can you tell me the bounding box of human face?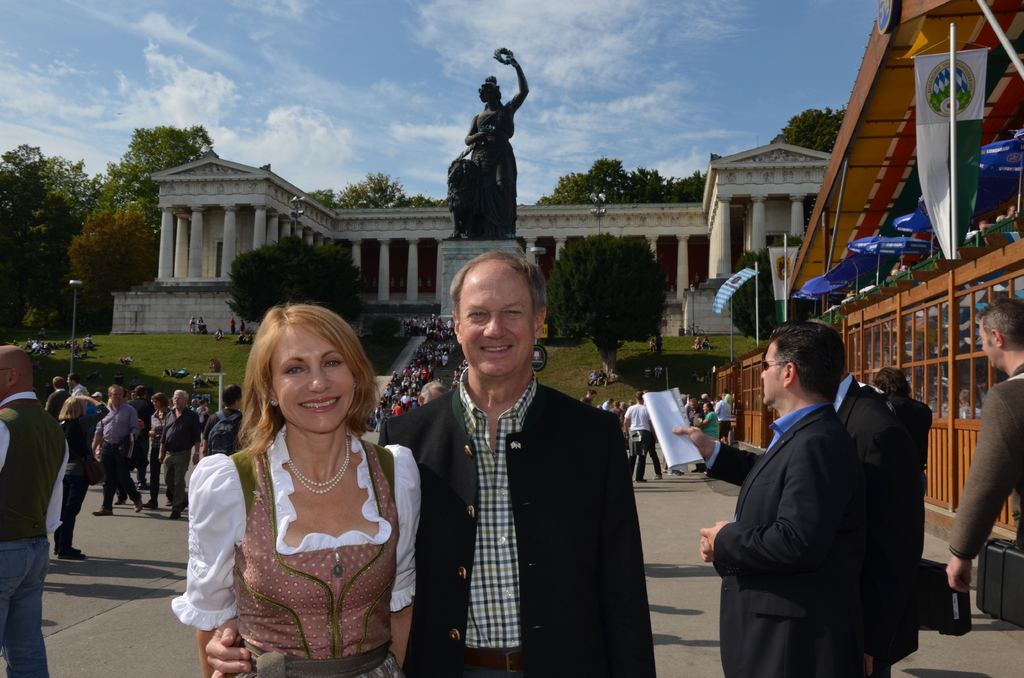
(452,264,534,373).
